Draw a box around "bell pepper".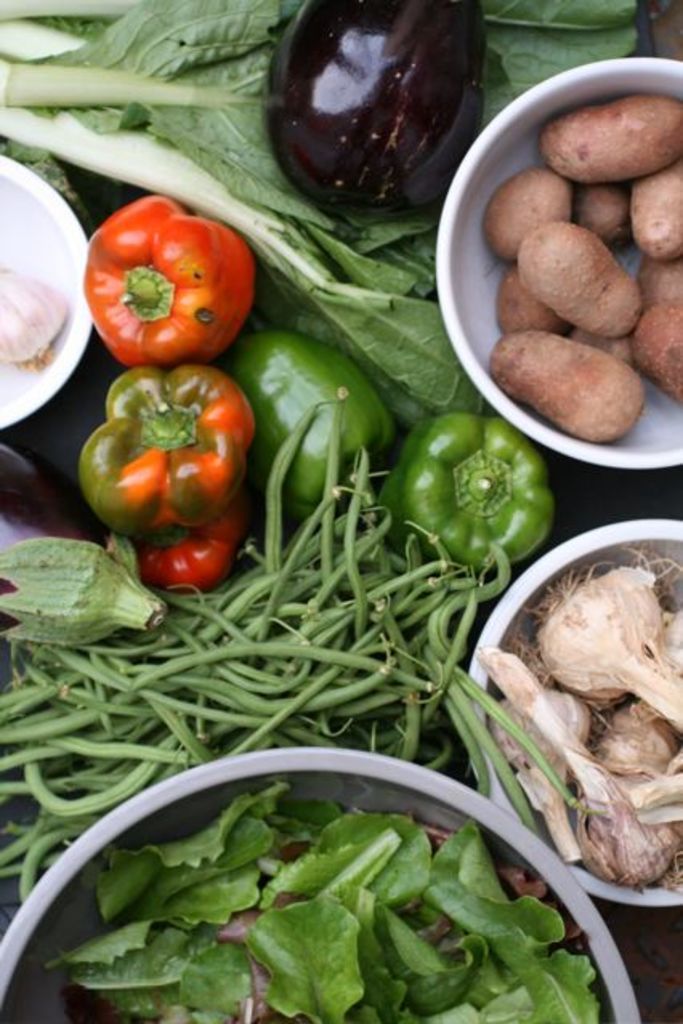
229/324/391/513.
